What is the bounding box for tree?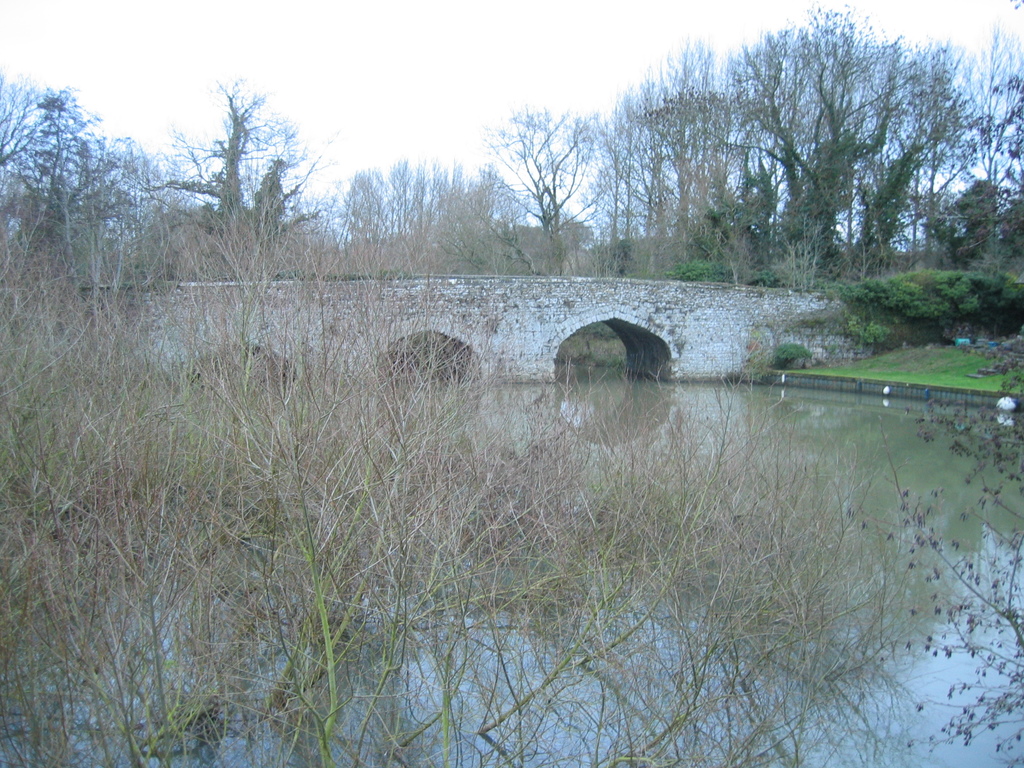
x1=1, y1=92, x2=148, y2=256.
